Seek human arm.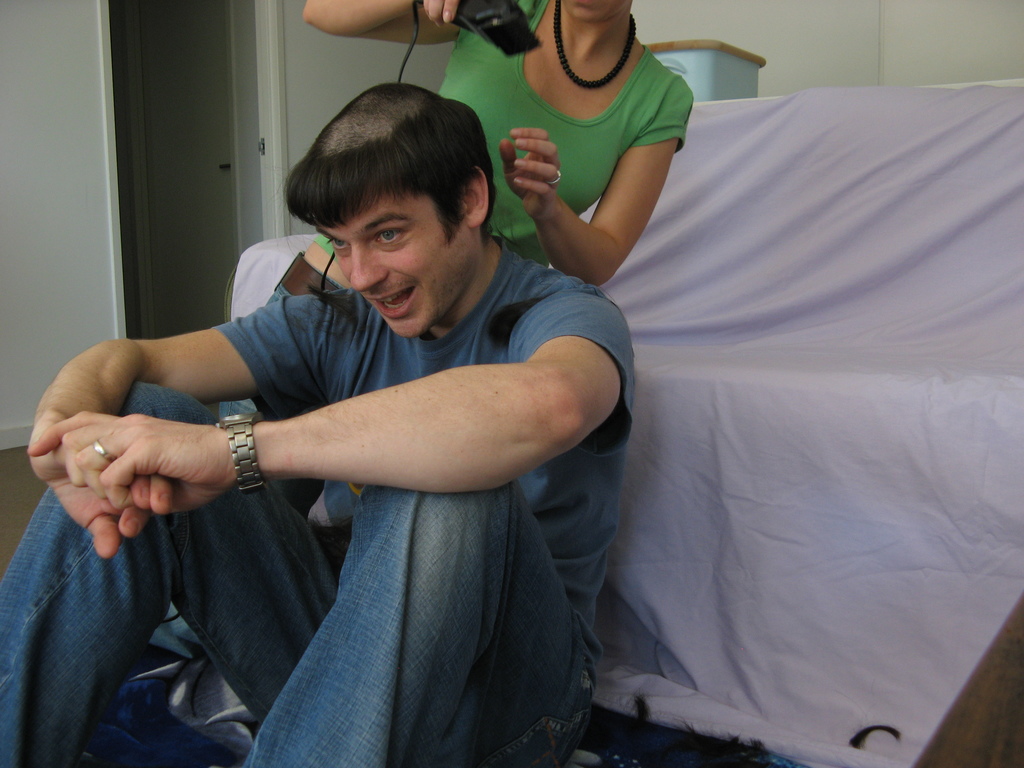
bbox=[31, 289, 317, 560].
